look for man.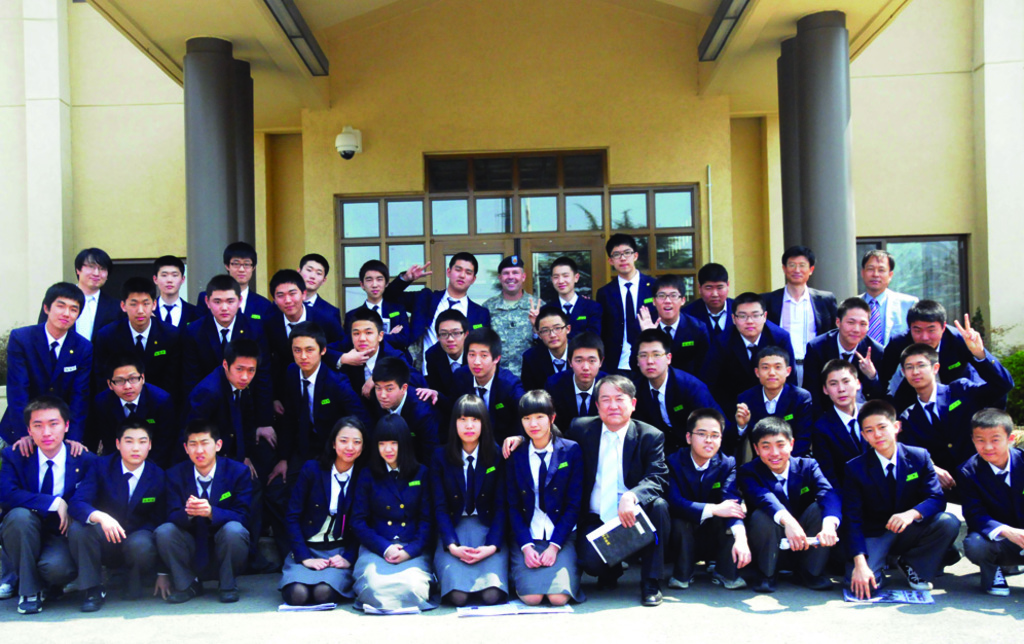
Found: bbox=[892, 306, 1013, 468].
